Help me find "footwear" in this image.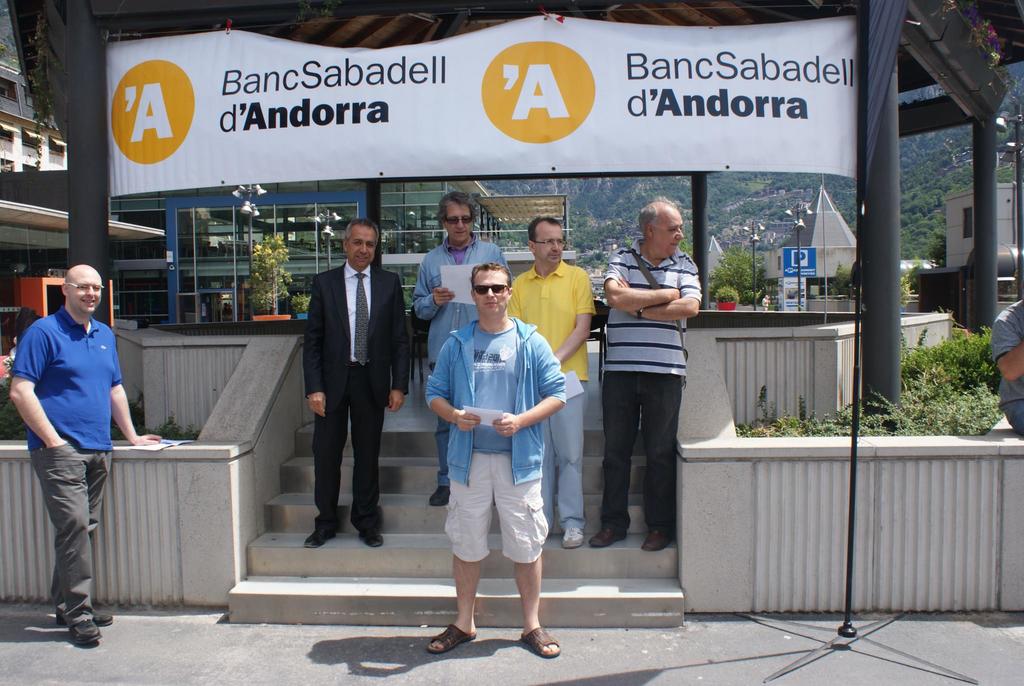
Found it: (left=589, top=525, right=624, bottom=547).
